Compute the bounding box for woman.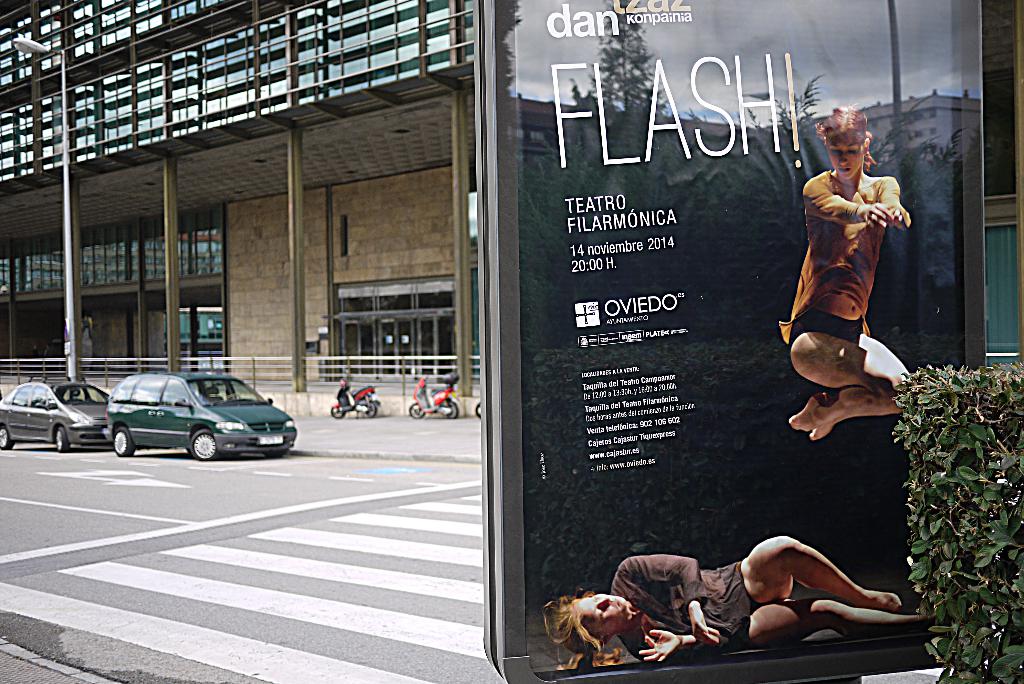
540, 530, 934, 671.
